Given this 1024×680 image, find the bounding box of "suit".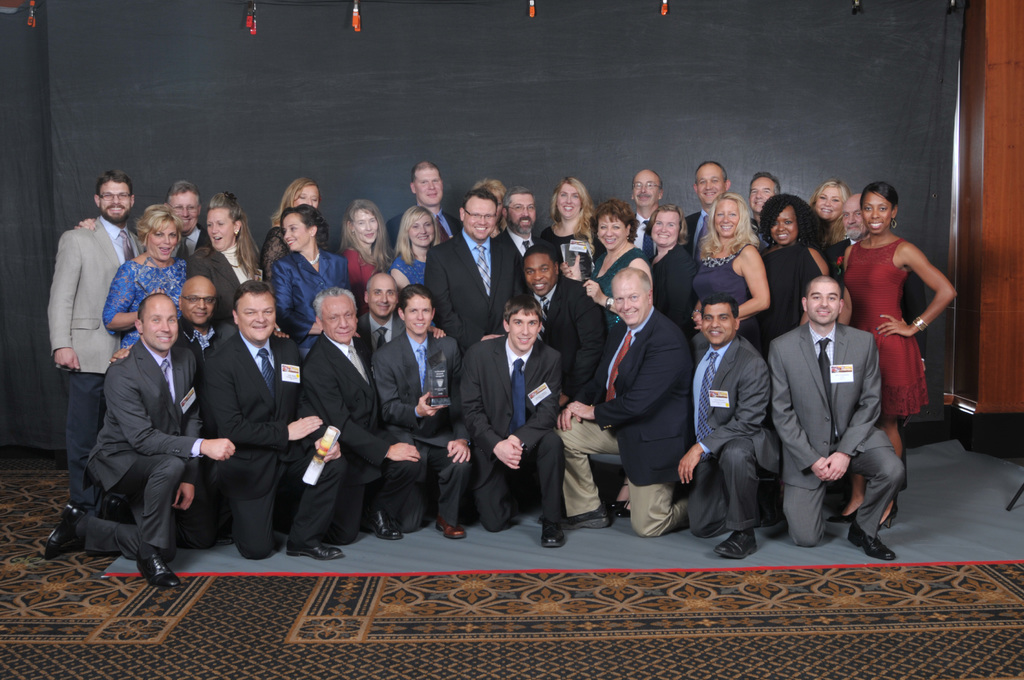
690:203:719:255.
